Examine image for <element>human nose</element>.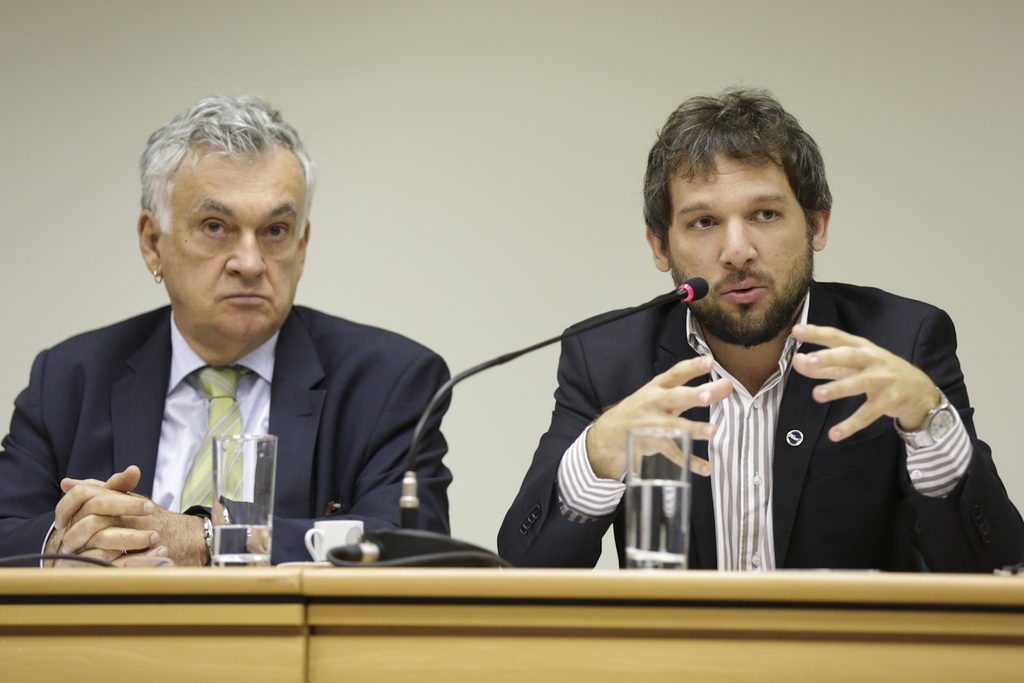
Examination result: rect(717, 210, 758, 264).
